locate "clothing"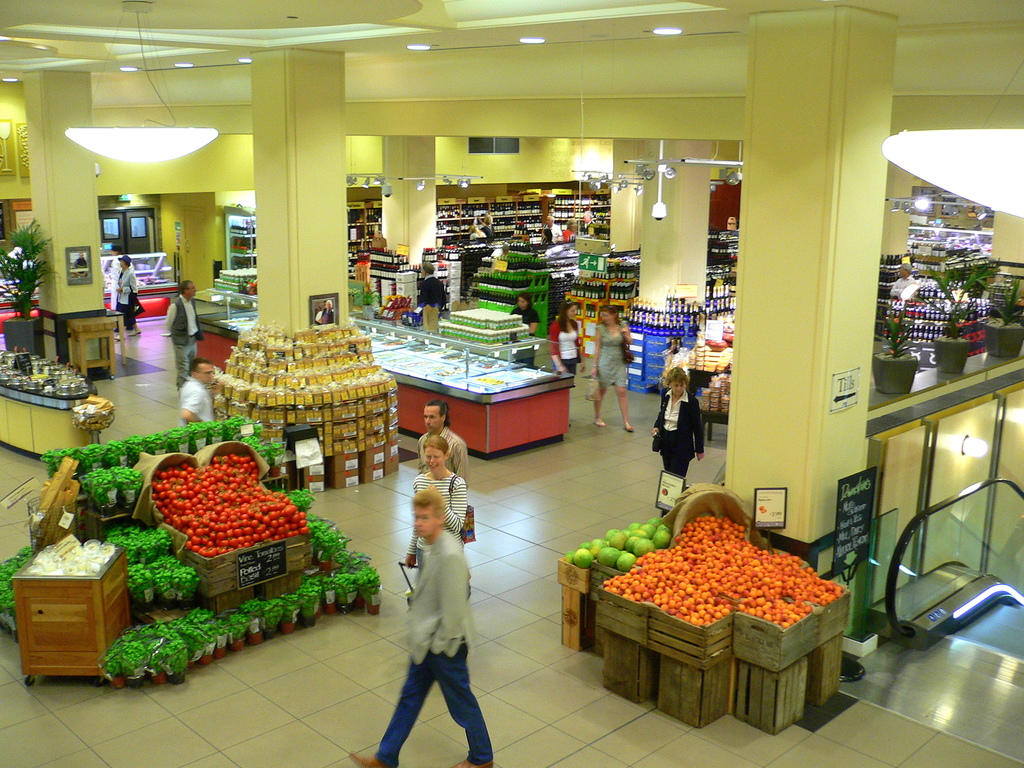
detection(419, 428, 472, 490)
